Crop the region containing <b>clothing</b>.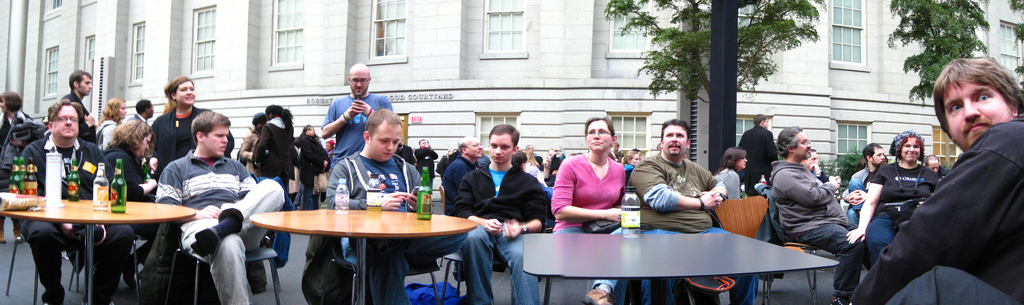
Crop region: [left=866, top=155, right=931, bottom=246].
